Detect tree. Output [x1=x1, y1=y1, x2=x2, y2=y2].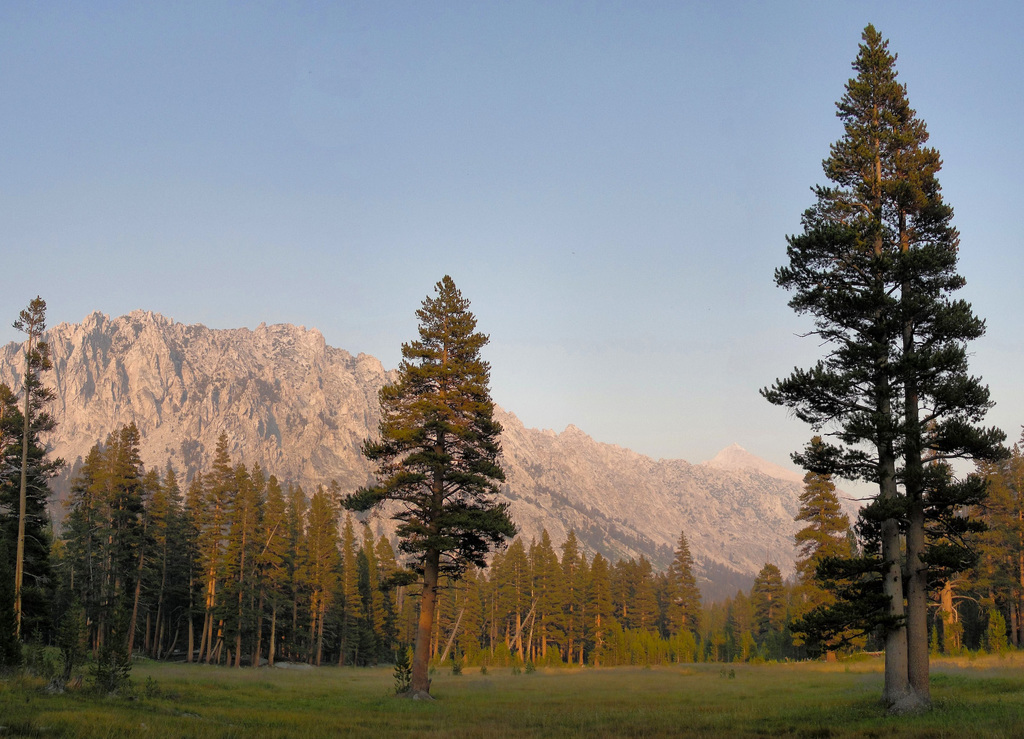
[x1=0, y1=286, x2=57, y2=676].
